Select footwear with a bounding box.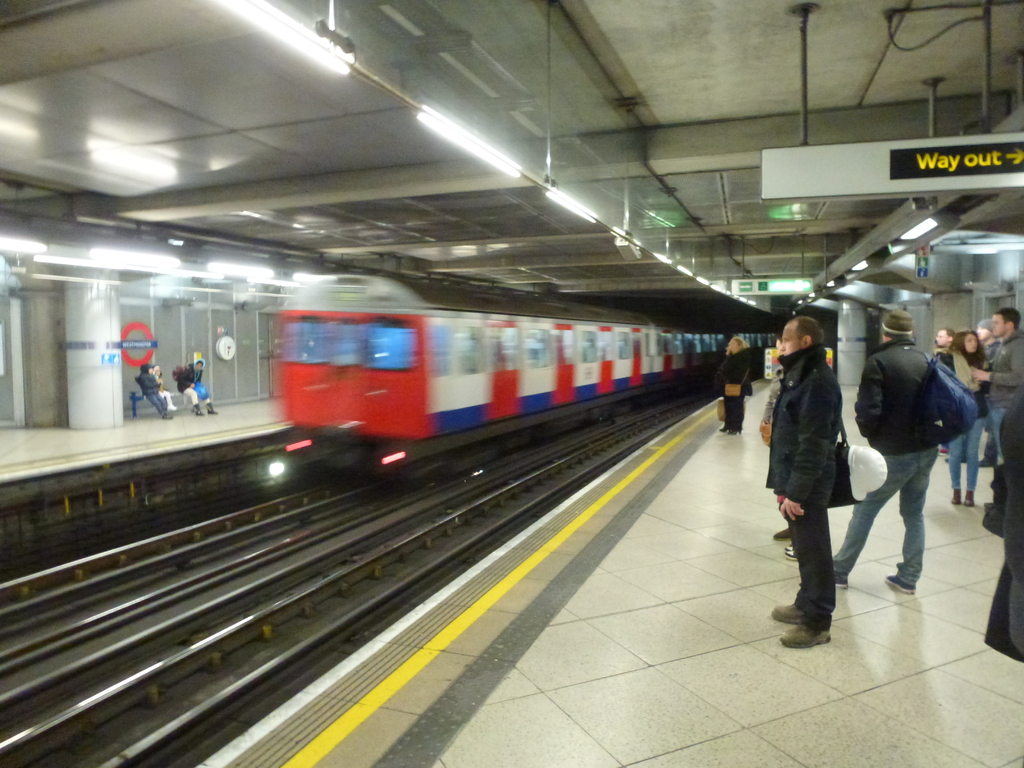
[825,572,850,589].
